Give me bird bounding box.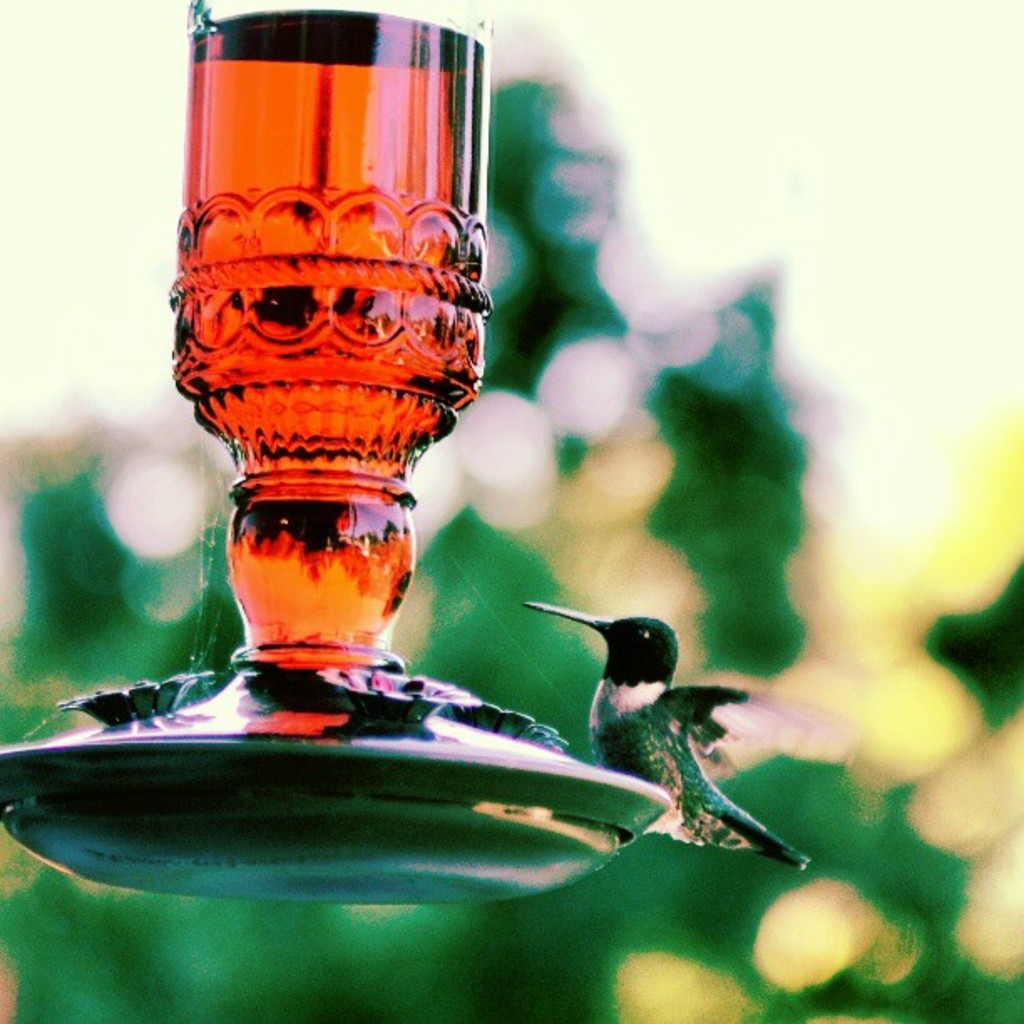
left=500, top=594, right=825, bottom=887.
